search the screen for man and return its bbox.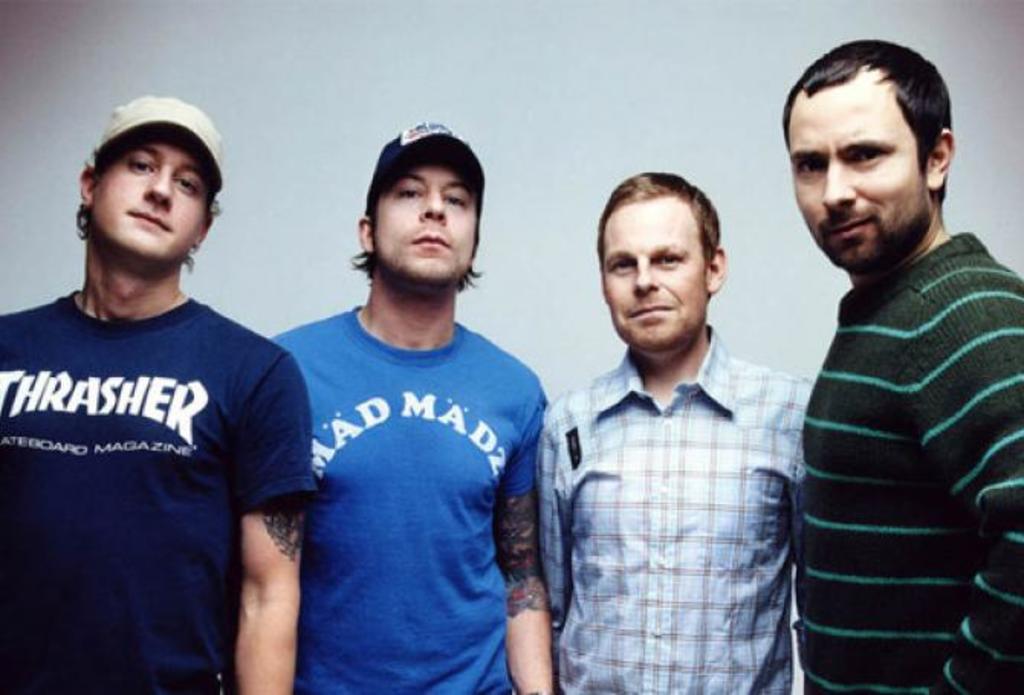
Found: {"left": 264, "top": 116, "right": 555, "bottom": 693}.
